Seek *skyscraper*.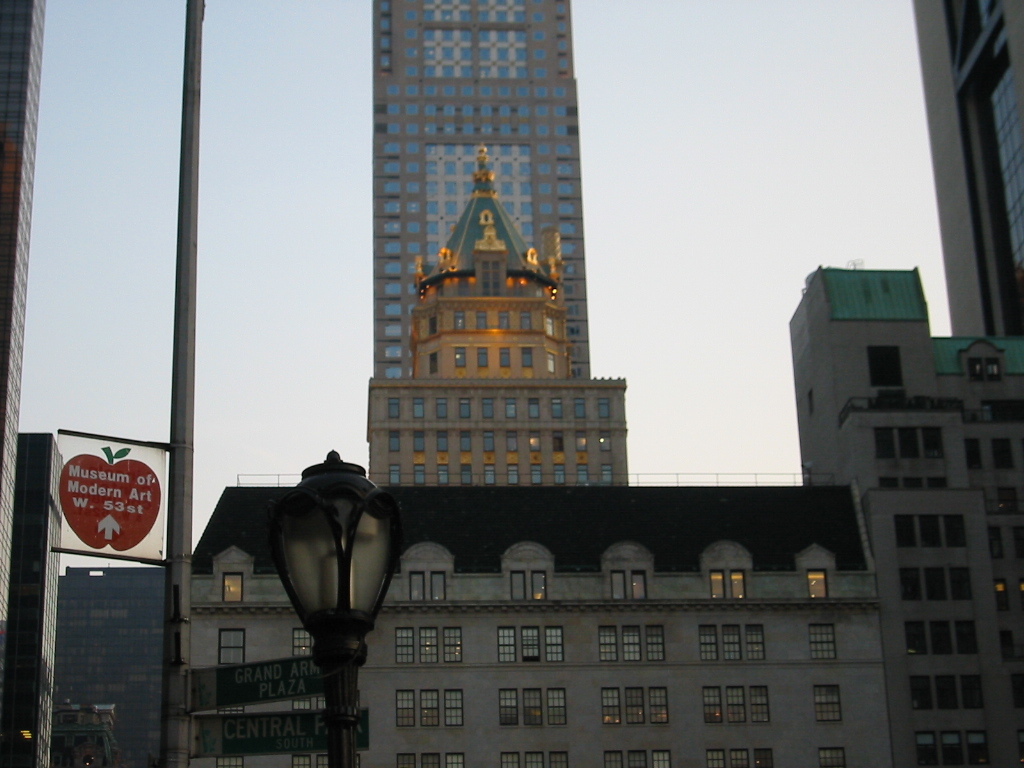
bbox=(374, 0, 628, 481).
